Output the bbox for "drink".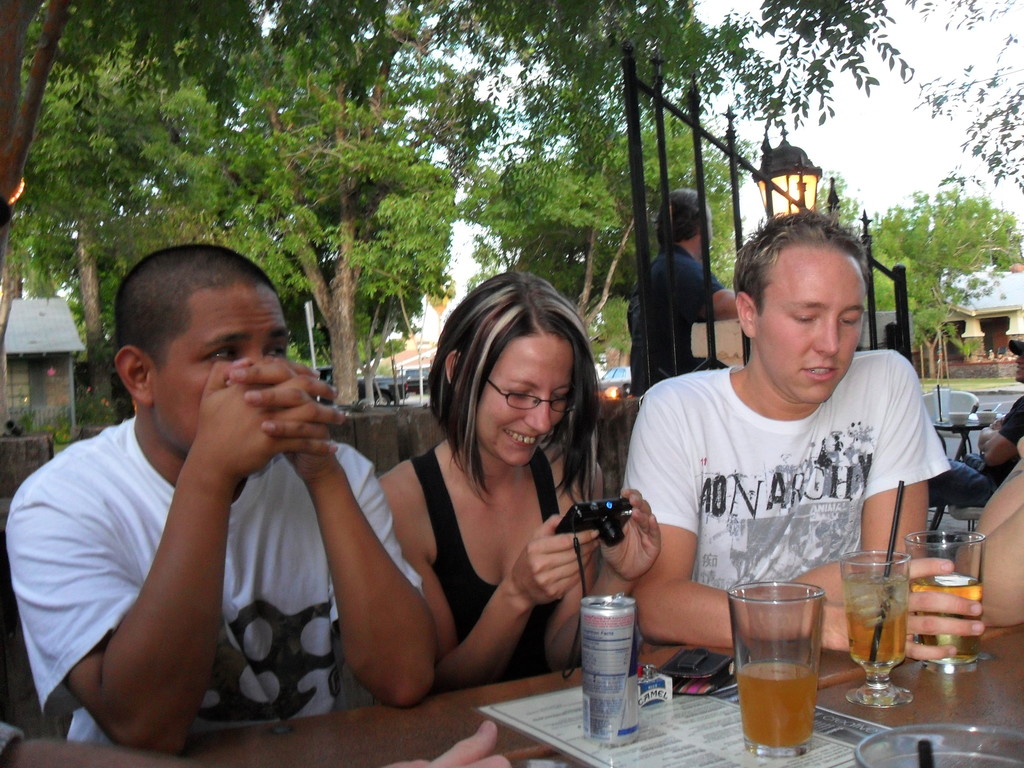
bbox=(908, 531, 982, 669).
